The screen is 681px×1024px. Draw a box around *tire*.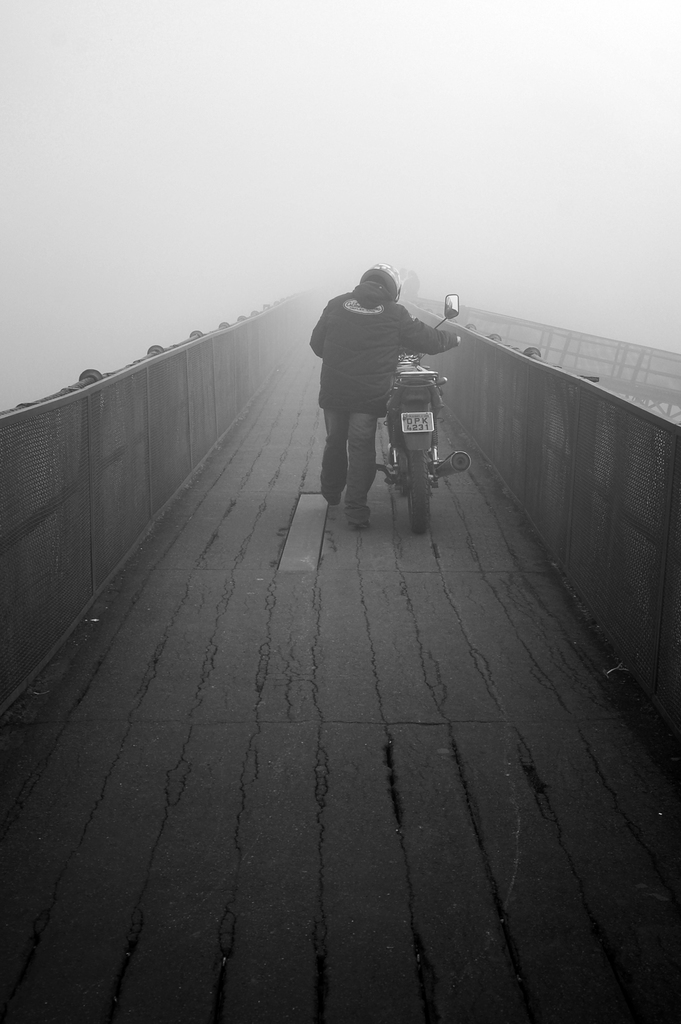
(x1=403, y1=438, x2=438, y2=538).
